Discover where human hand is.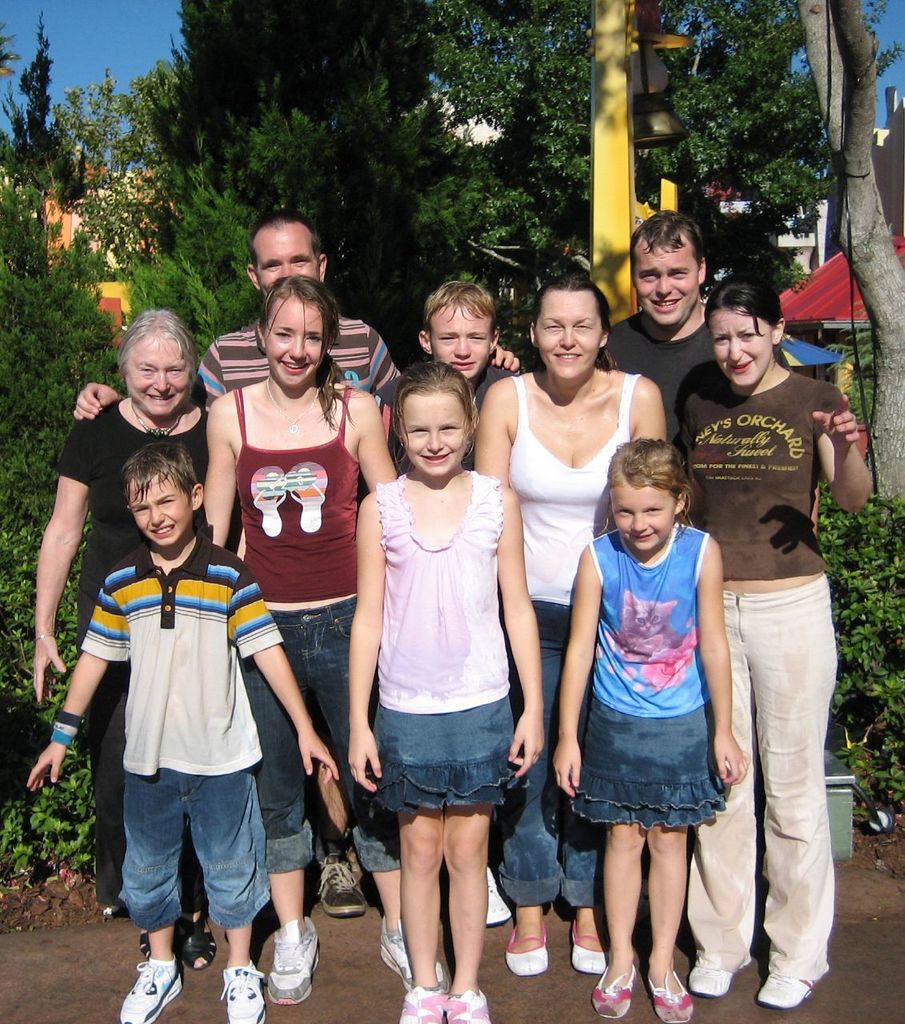
Discovered at select_region(507, 710, 545, 783).
